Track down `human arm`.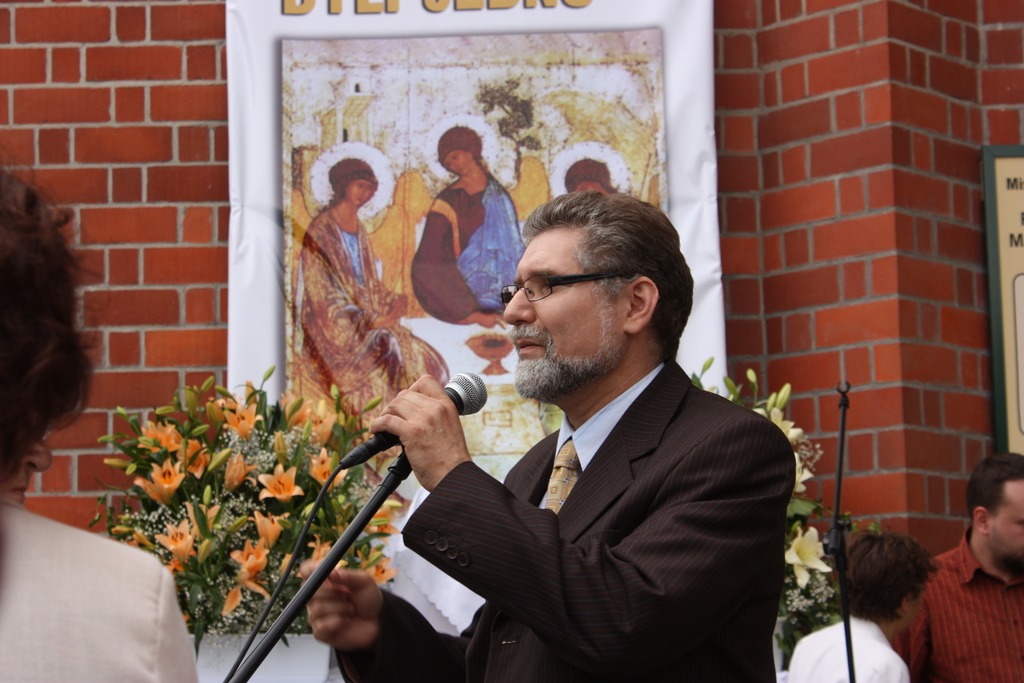
Tracked to BBox(409, 201, 496, 331).
